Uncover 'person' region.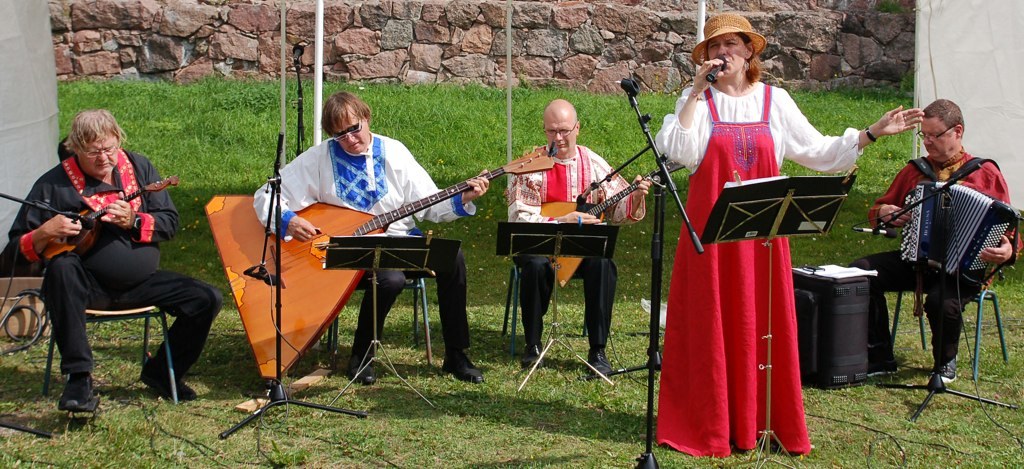
Uncovered: 252 90 489 390.
